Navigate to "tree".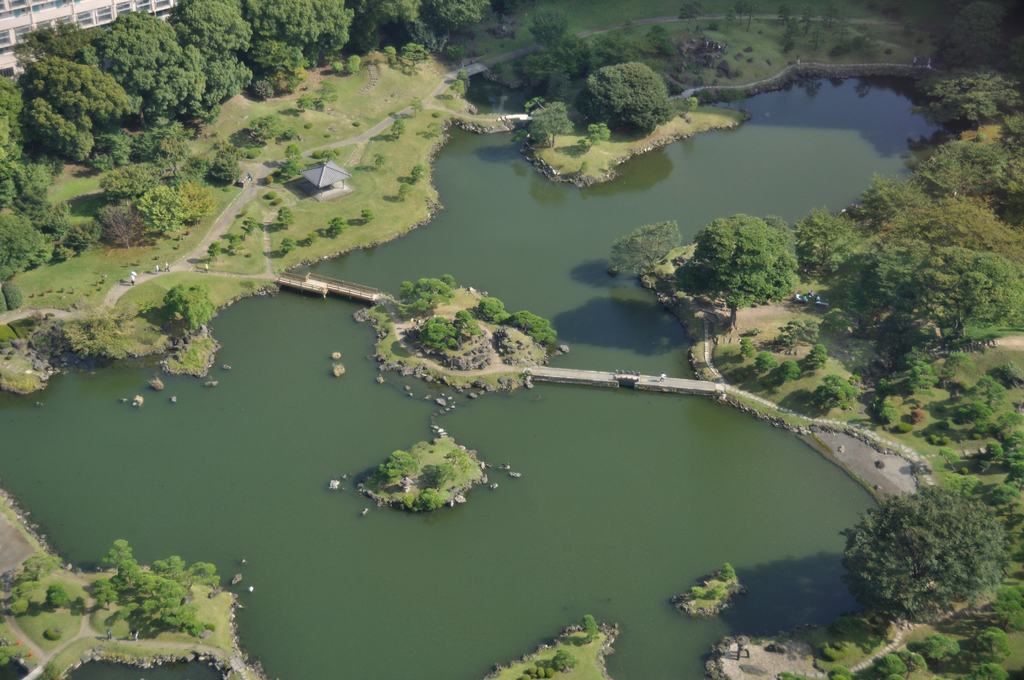
Navigation target: detection(917, 66, 1023, 127).
